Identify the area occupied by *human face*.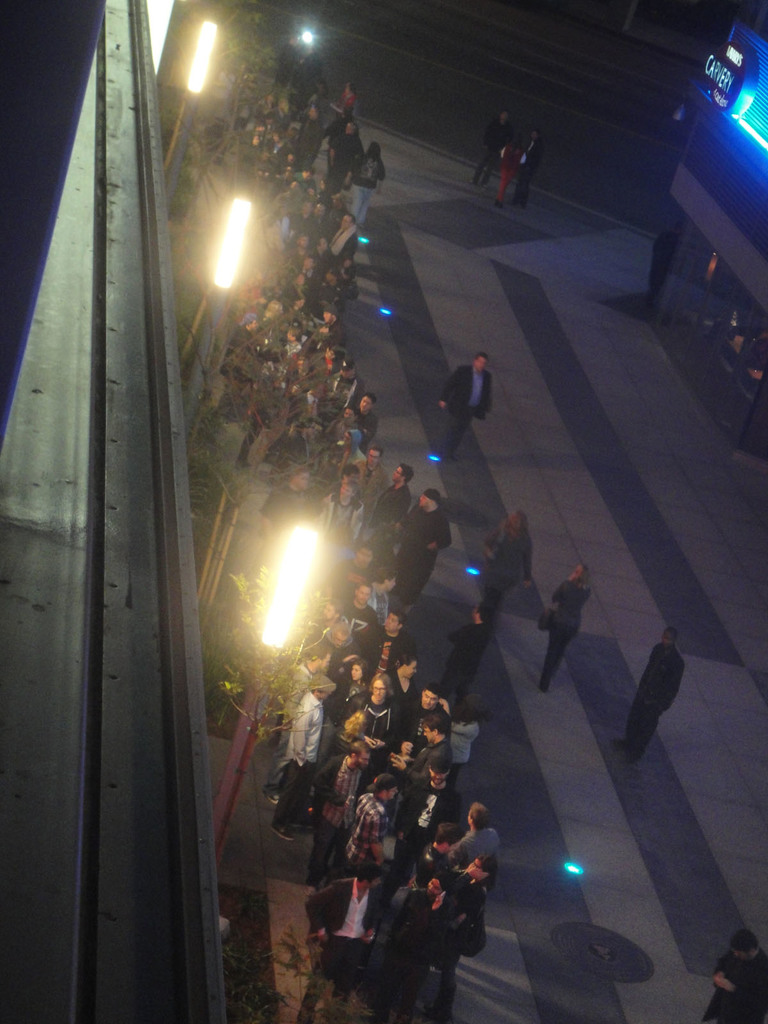
Area: (left=358, top=546, right=372, bottom=565).
